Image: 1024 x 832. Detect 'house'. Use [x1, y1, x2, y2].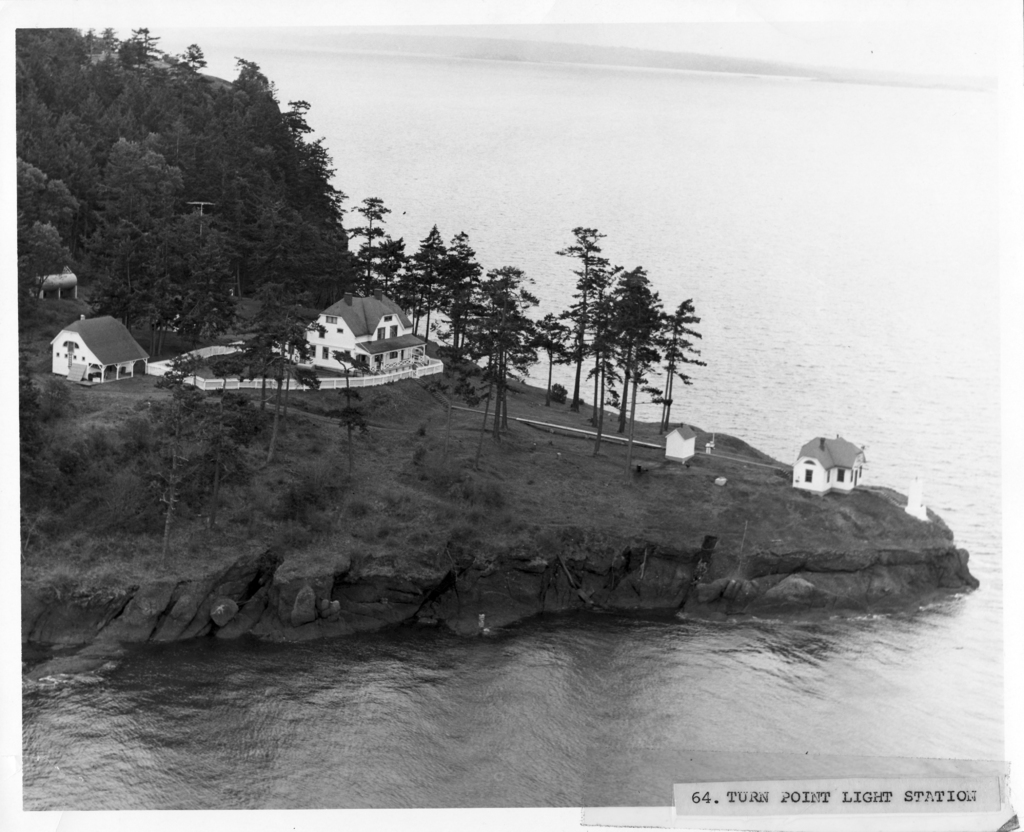
[35, 291, 154, 380].
